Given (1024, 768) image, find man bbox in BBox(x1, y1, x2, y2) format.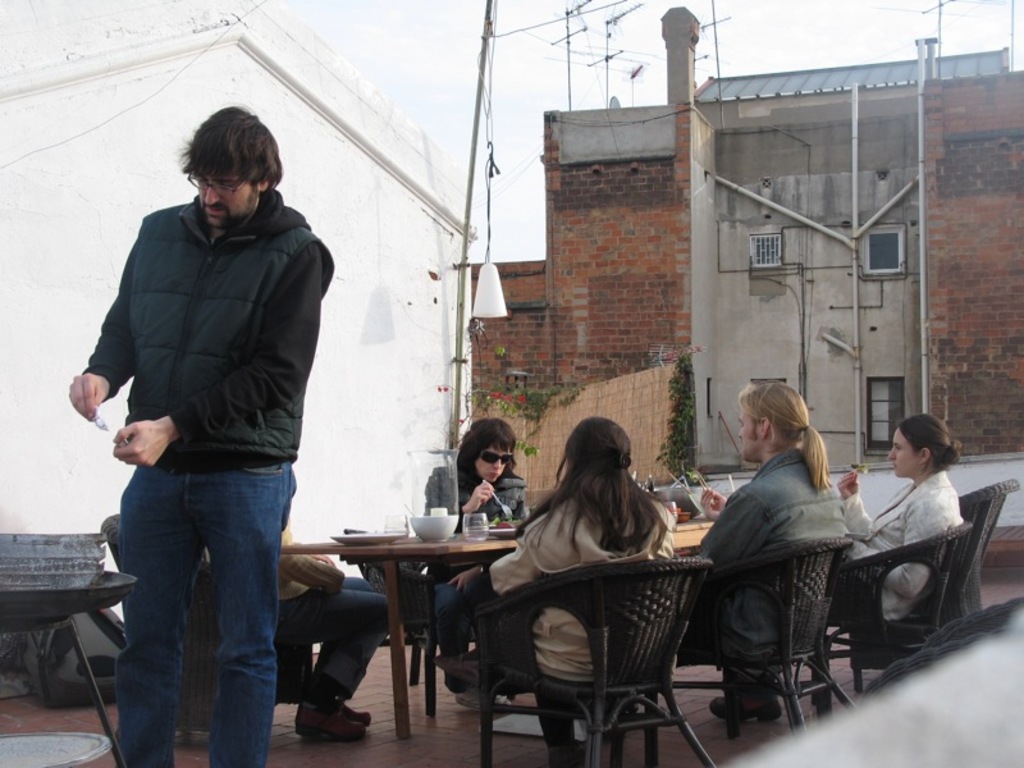
BBox(69, 96, 343, 721).
